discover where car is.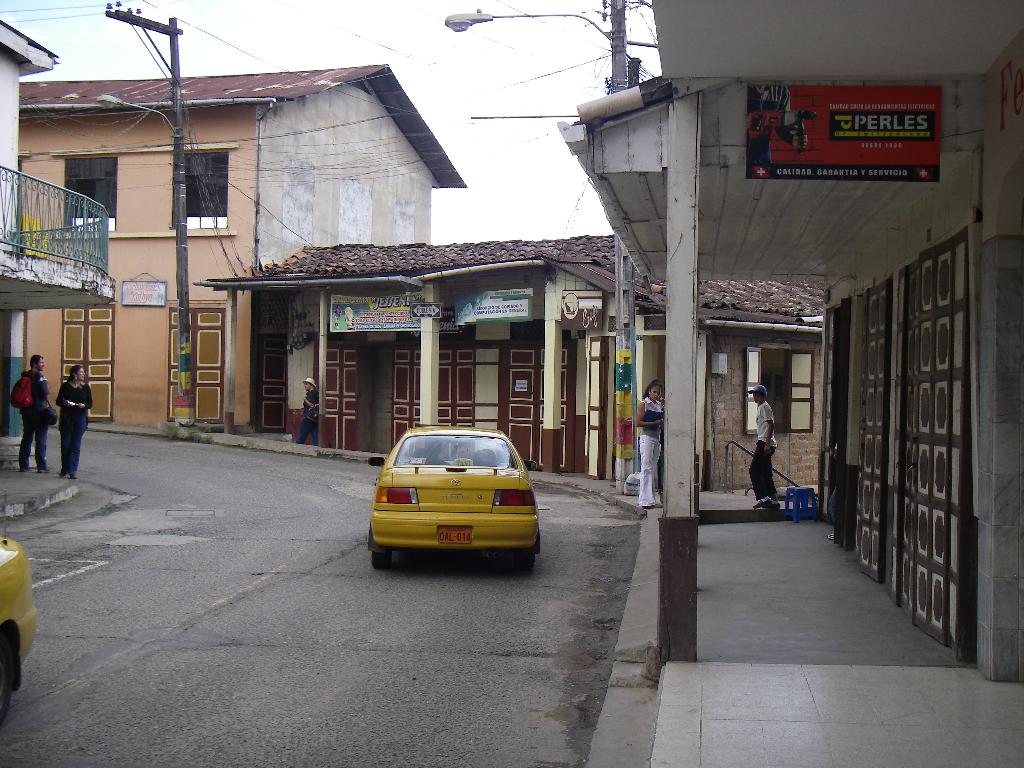
Discovered at 360,431,543,576.
